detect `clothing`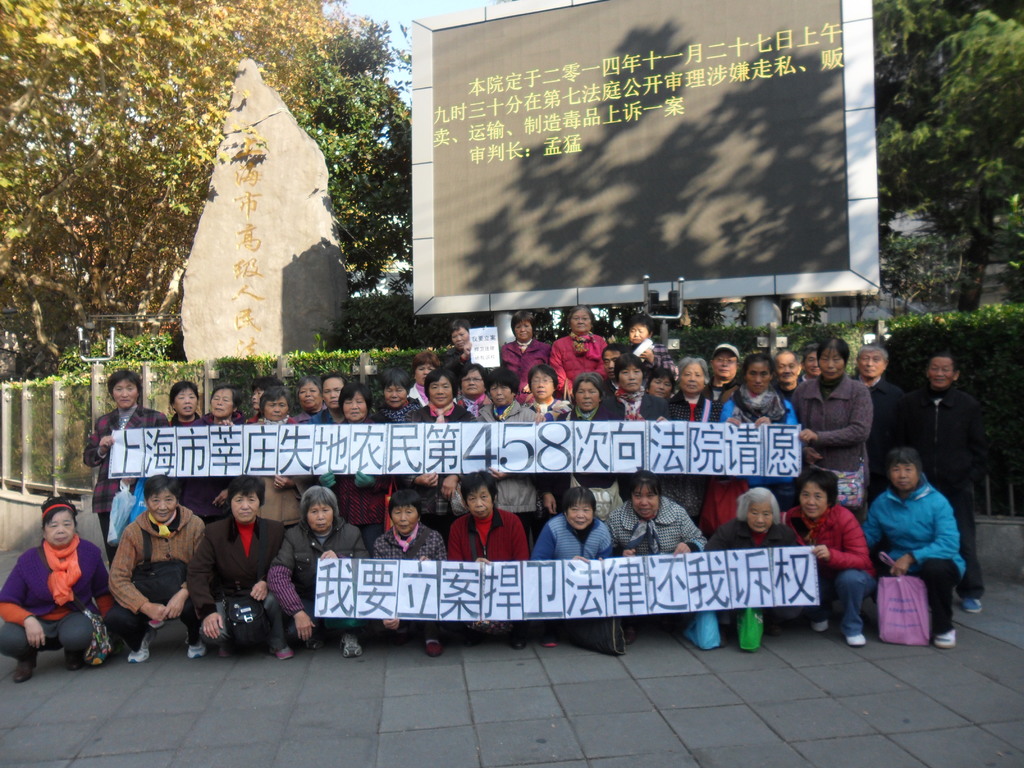
BBox(864, 368, 900, 499)
